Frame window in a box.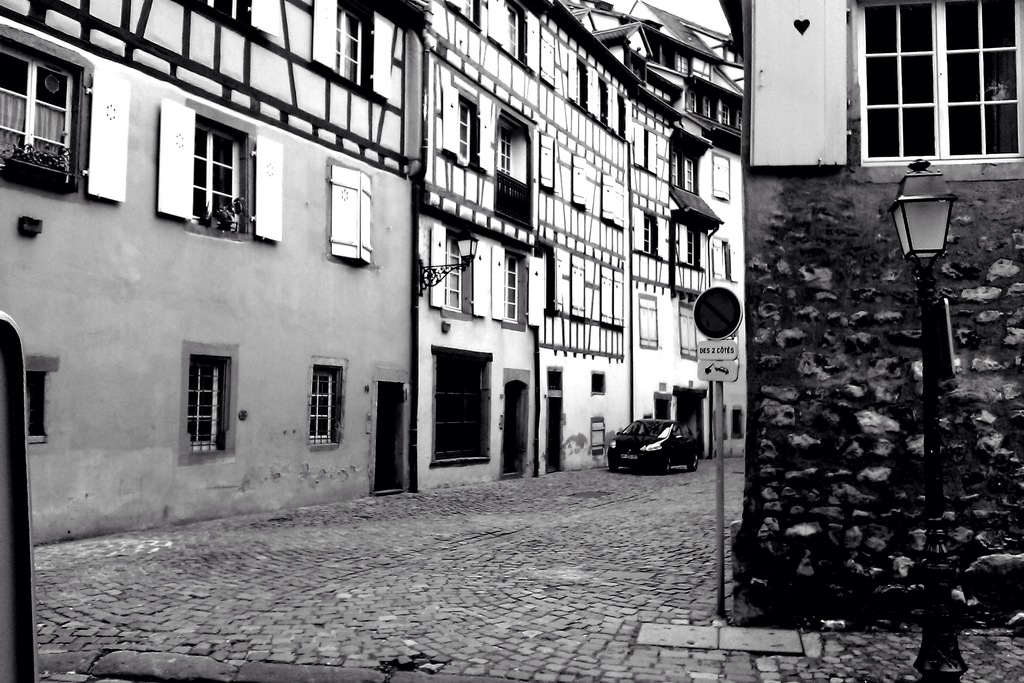
l=600, t=270, r=630, b=331.
